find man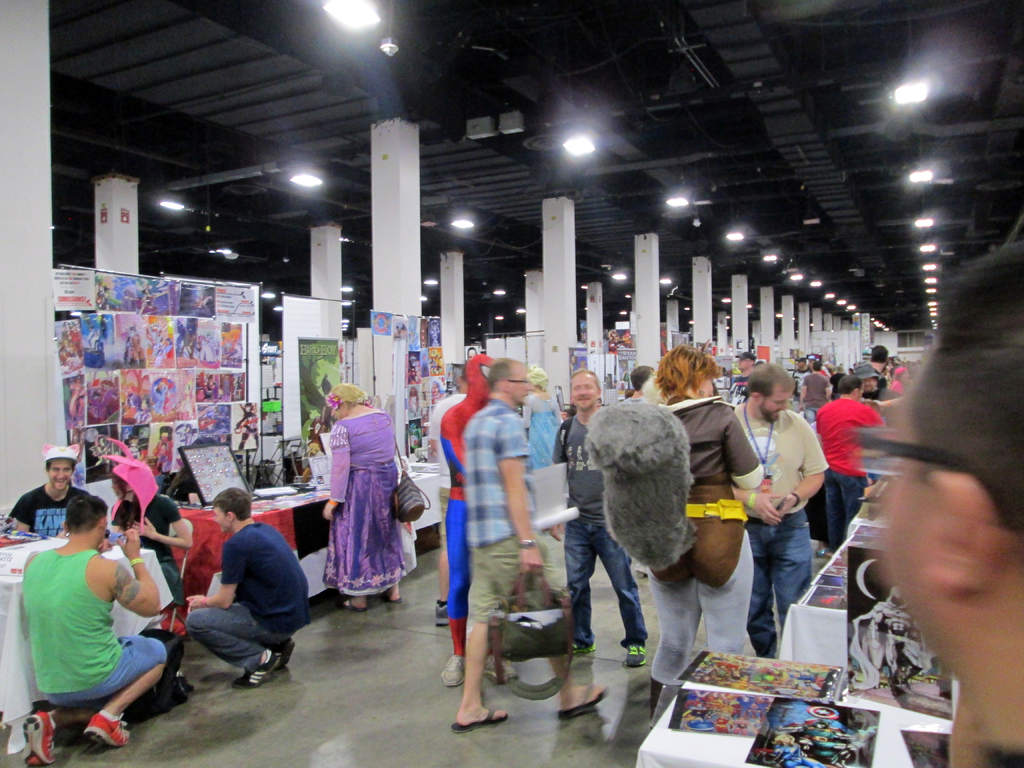
bbox=[19, 493, 168, 766]
